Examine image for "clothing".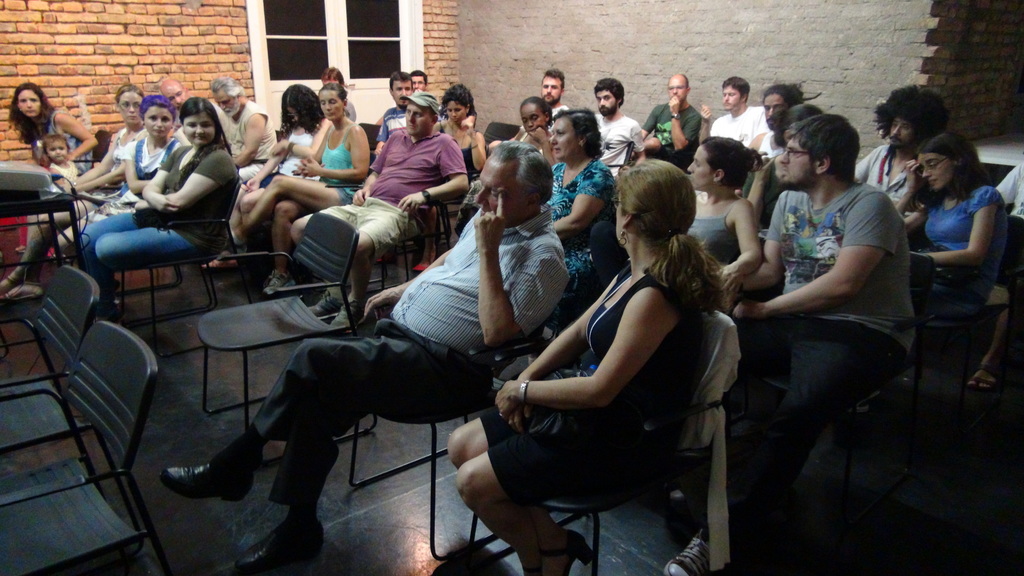
Examination result: 481 255 712 524.
